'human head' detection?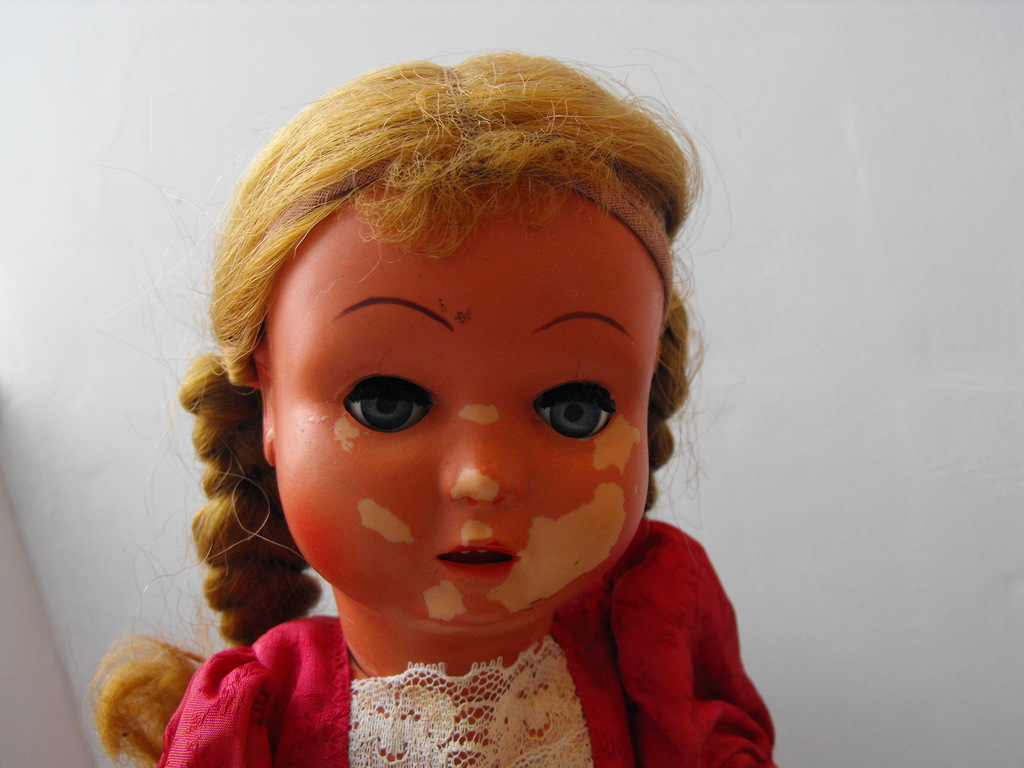
l=236, t=128, r=658, b=642
